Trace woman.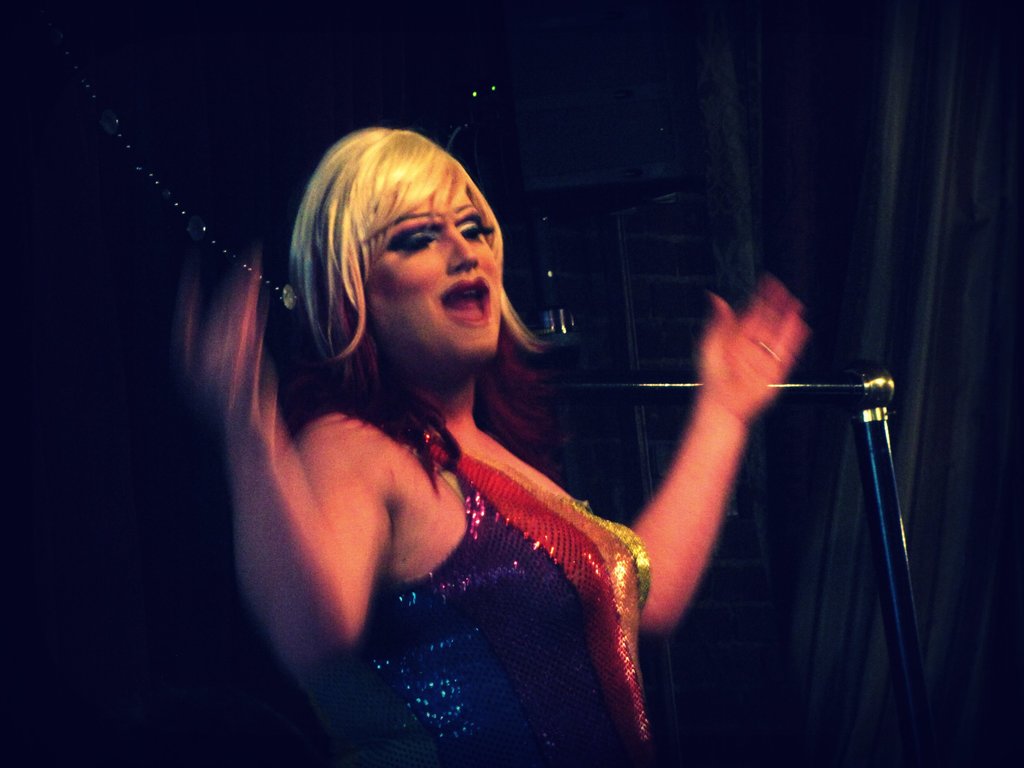
Traced to 248,115,750,766.
